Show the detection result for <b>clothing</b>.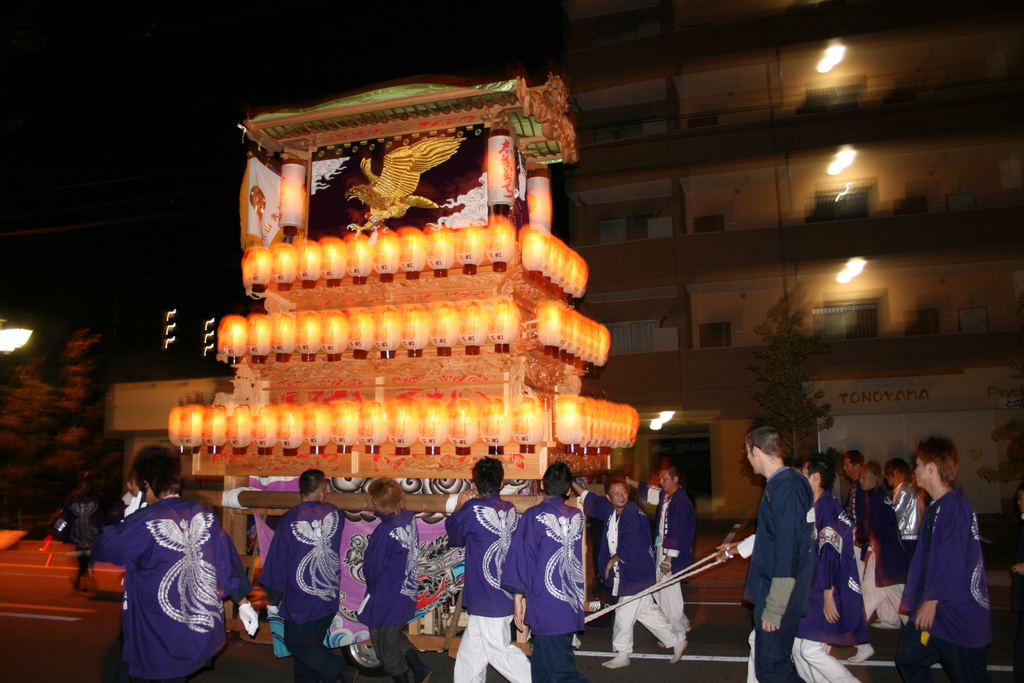
256, 498, 351, 675.
